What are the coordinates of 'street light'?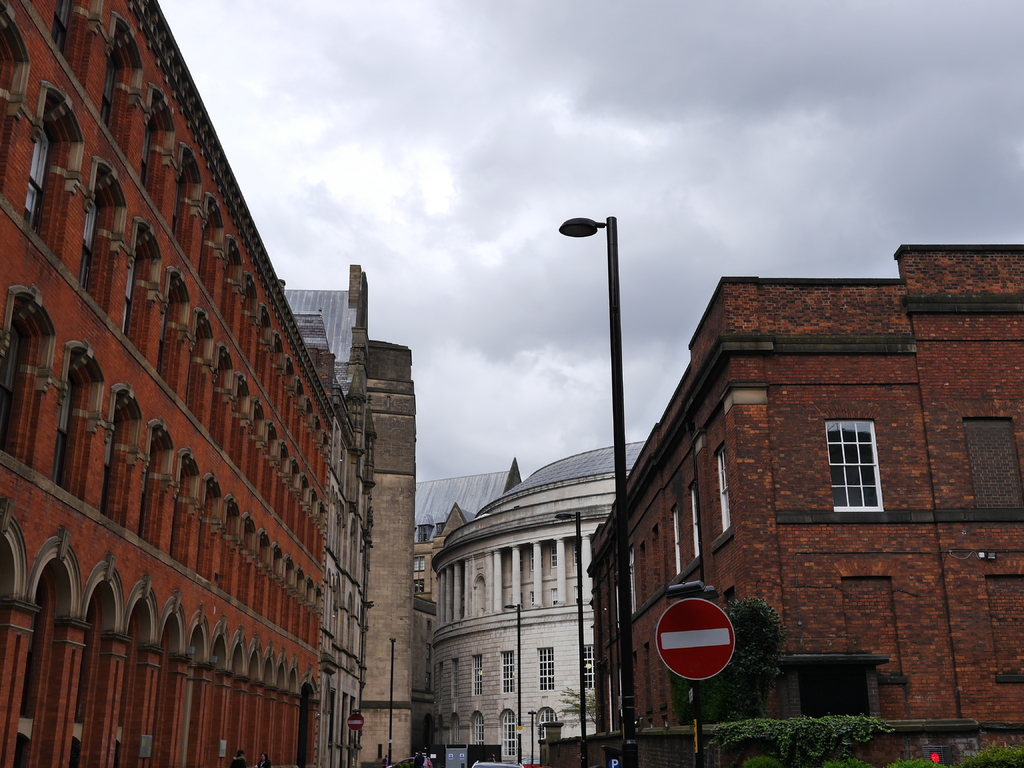
(579,657,595,765).
